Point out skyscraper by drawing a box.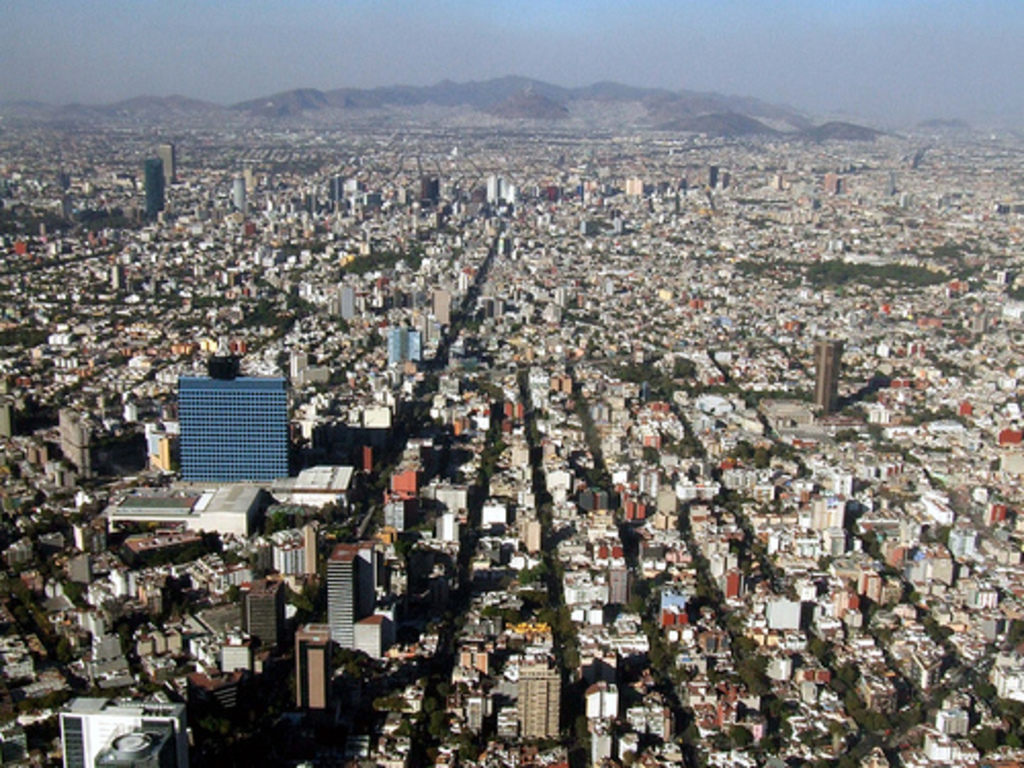
<box>317,545,383,664</box>.
